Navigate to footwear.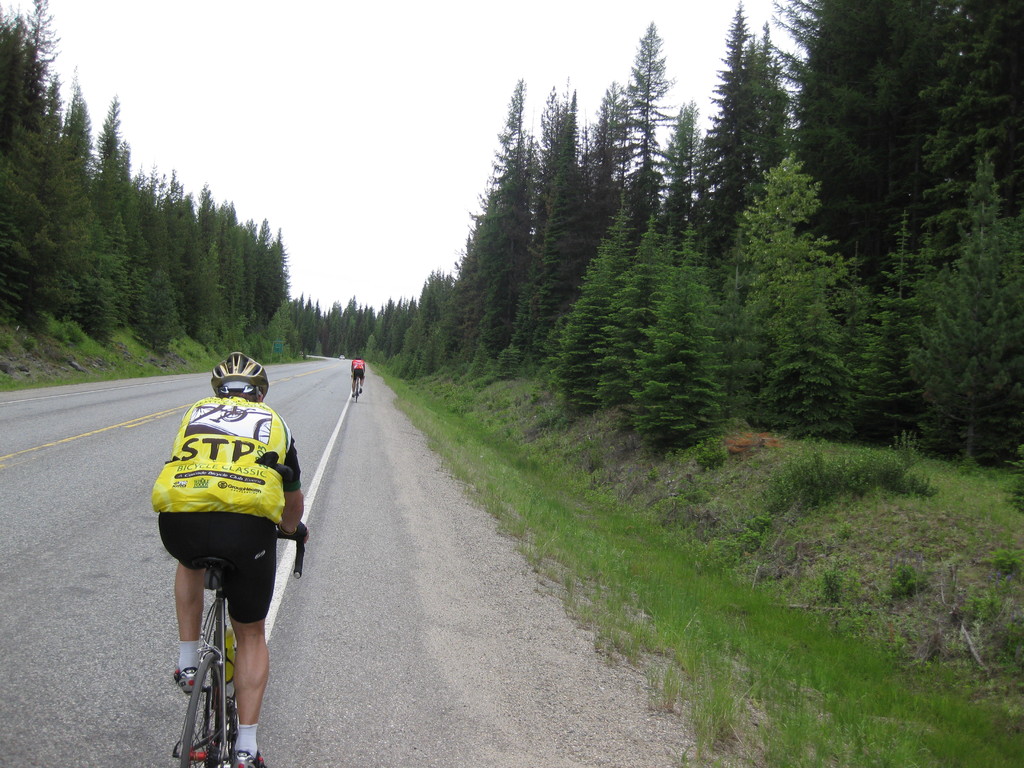
Navigation target: [x1=232, y1=744, x2=274, y2=767].
